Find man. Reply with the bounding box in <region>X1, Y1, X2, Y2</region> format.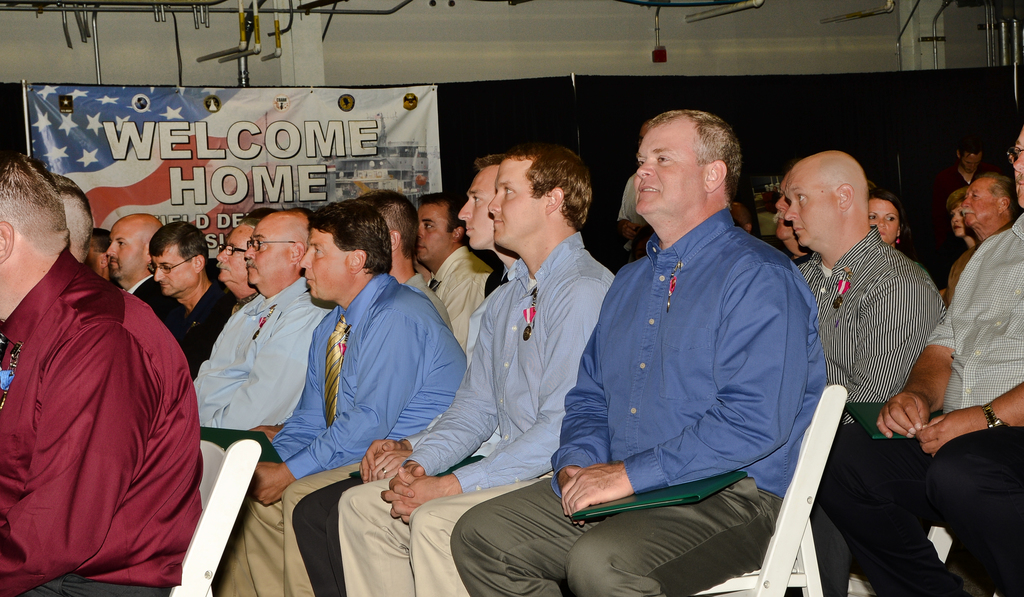
<region>337, 146, 619, 596</region>.
